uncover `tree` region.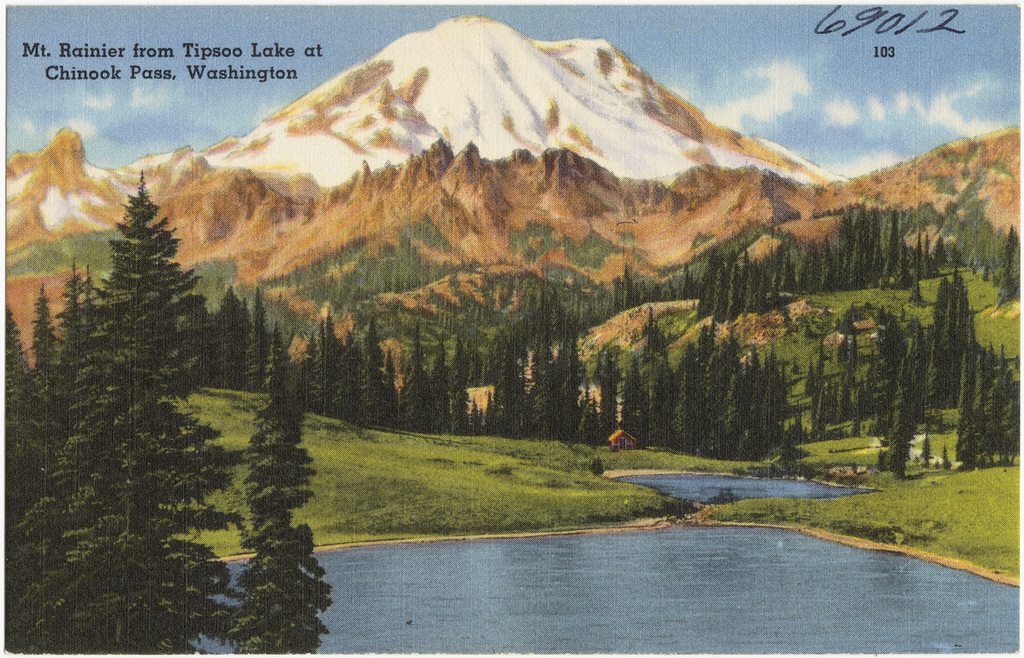
Uncovered: rect(950, 242, 970, 276).
